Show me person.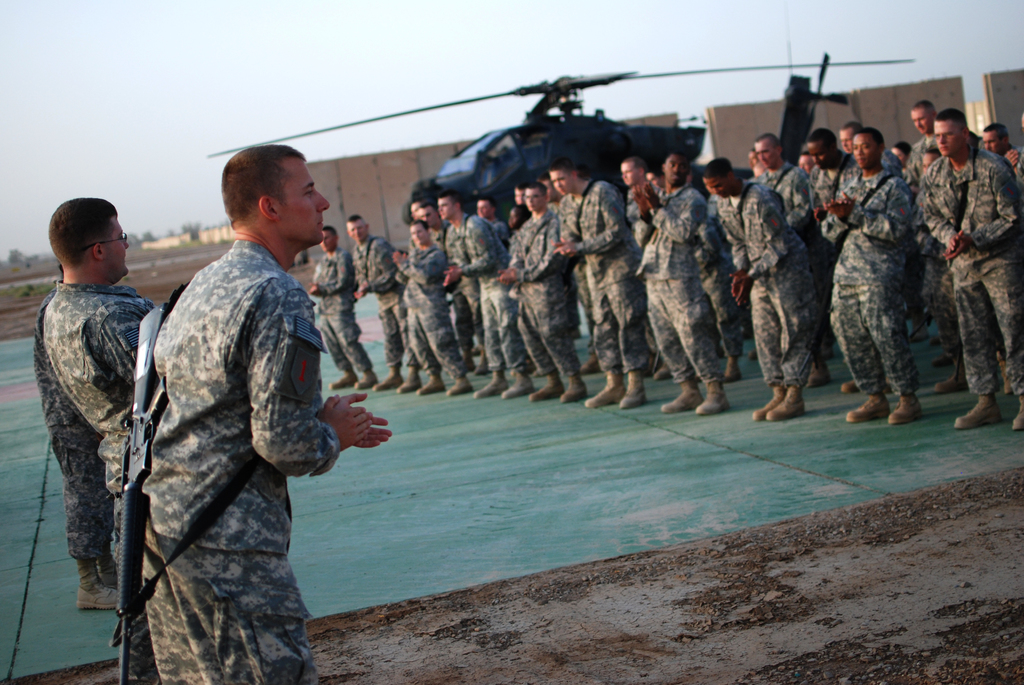
person is here: 927, 100, 1010, 443.
